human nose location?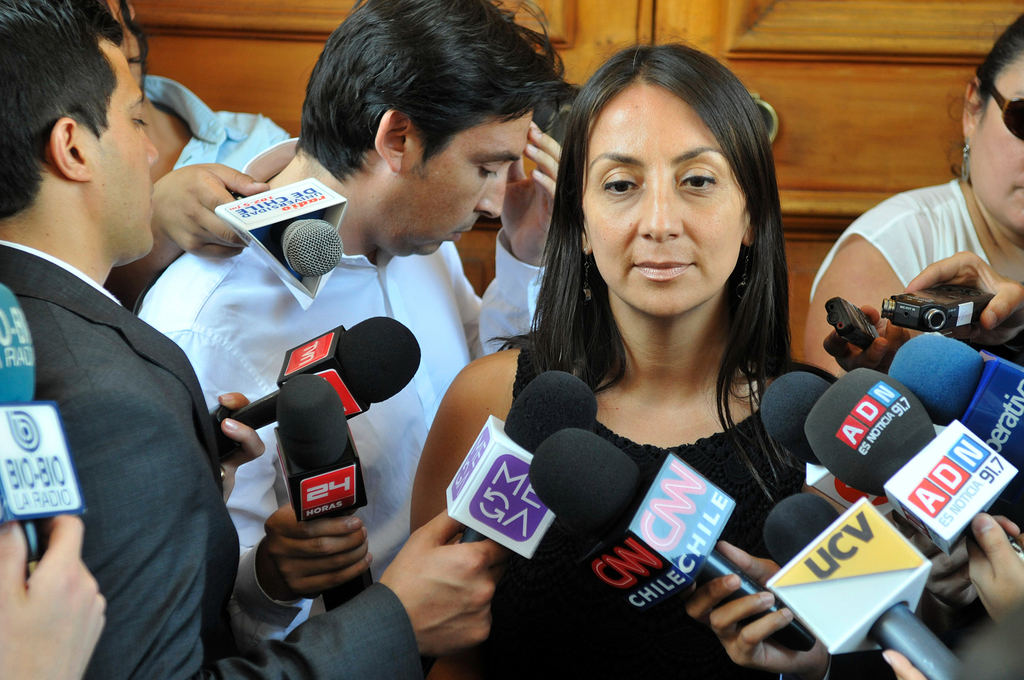
477, 164, 506, 218
